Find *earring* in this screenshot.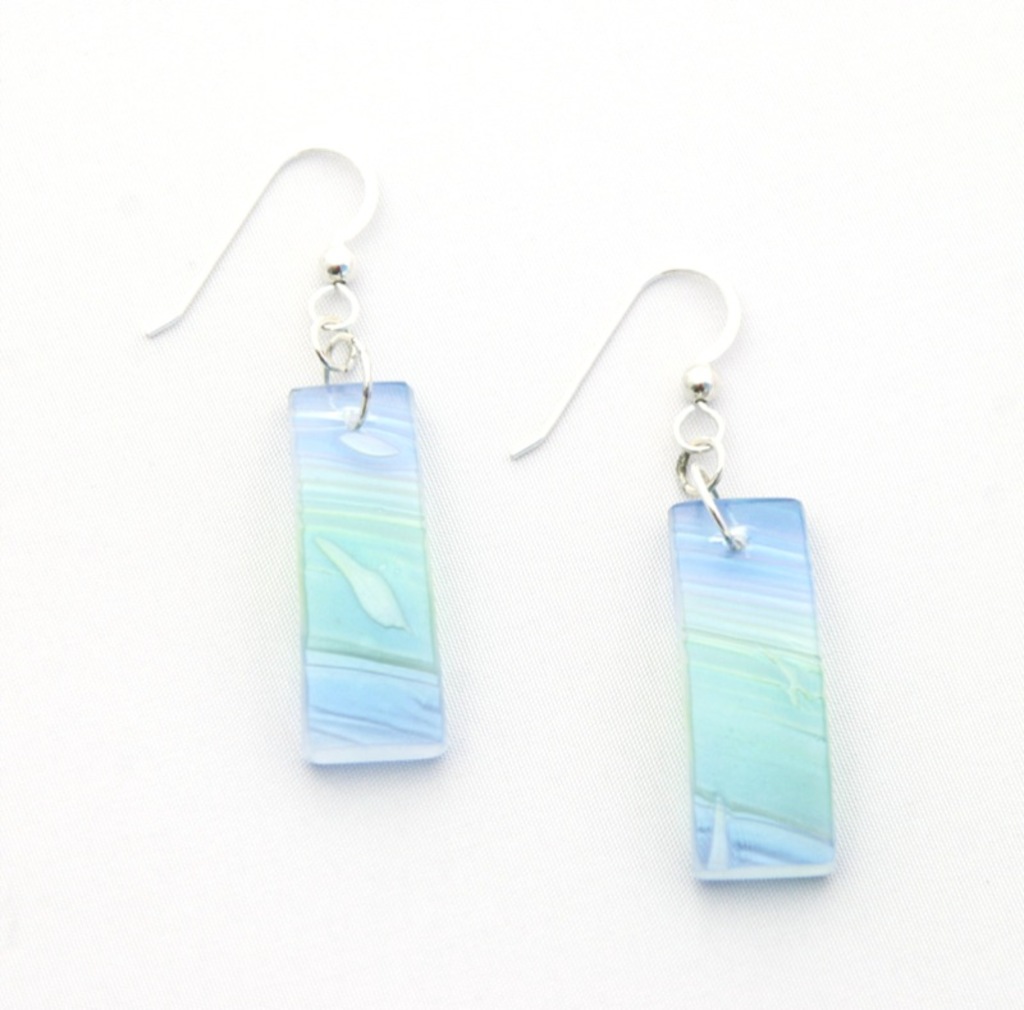
The bounding box for *earring* is crop(504, 257, 840, 882).
